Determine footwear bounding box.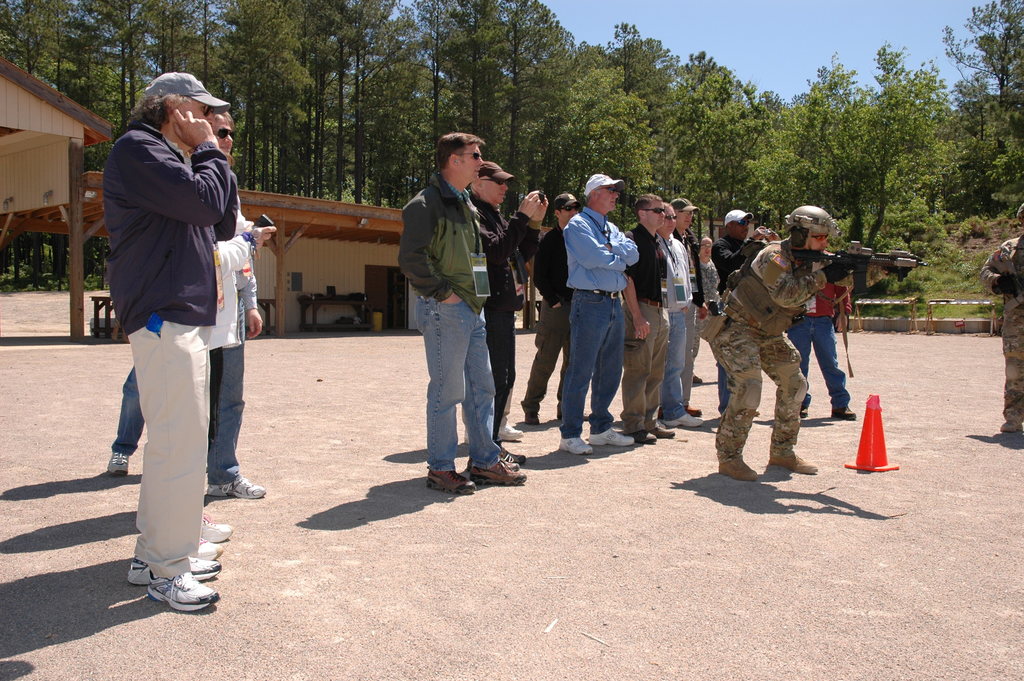
Determined: <region>590, 425, 635, 448</region>.
